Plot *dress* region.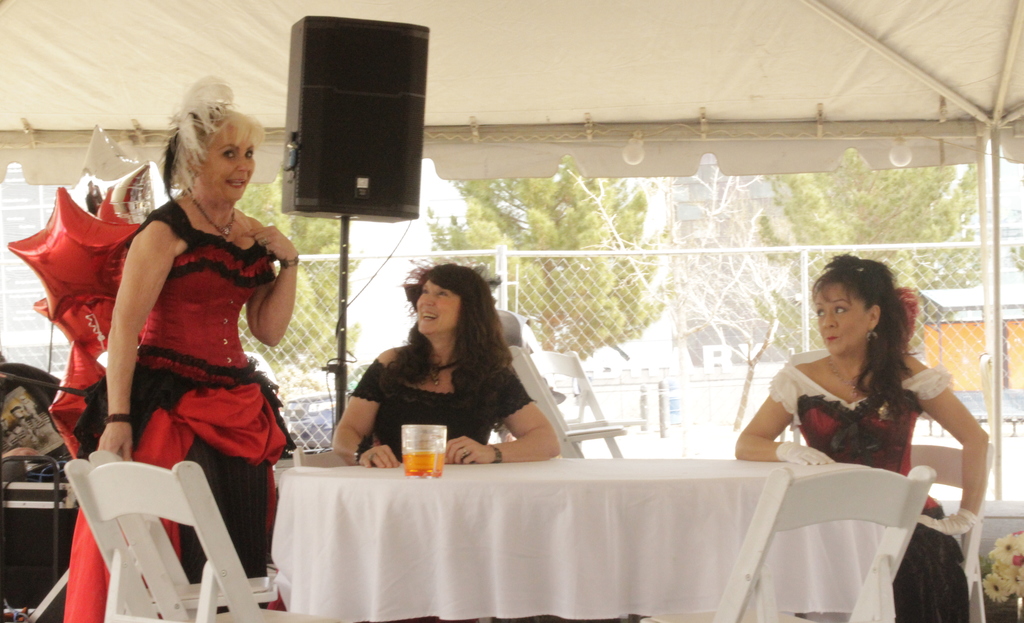
Plotted at crop(64, 197, 295, 622).
